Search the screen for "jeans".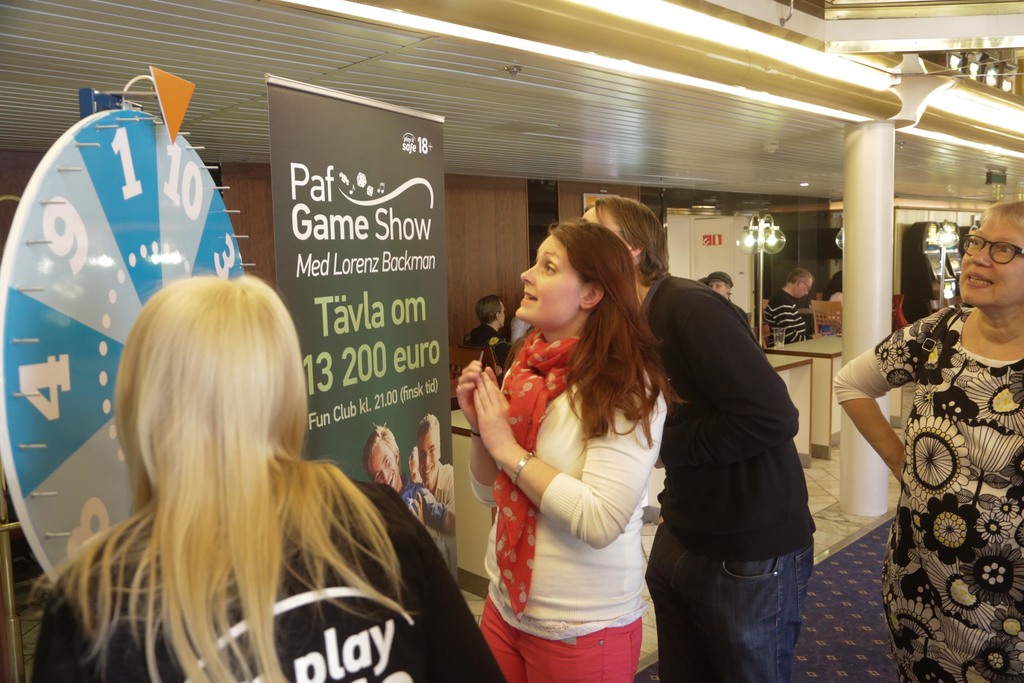
Found at (x1=663, y1=530, x2=837, y2=670).
